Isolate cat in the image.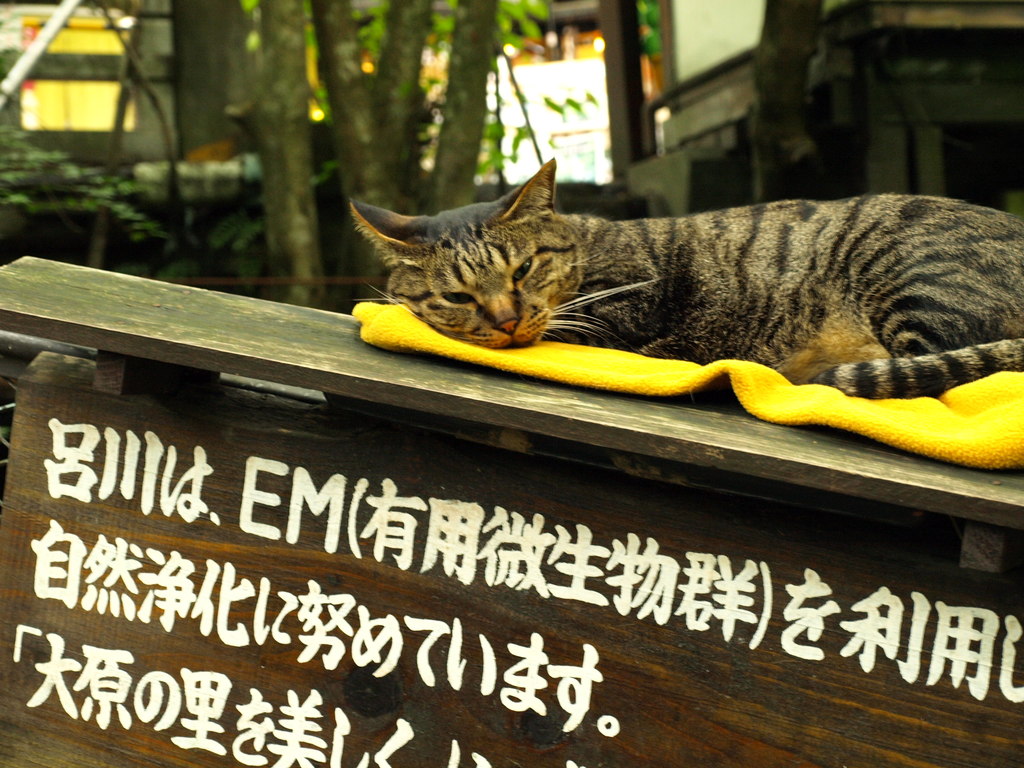
Isolated region: crop(347, 158, 1021, 400).
